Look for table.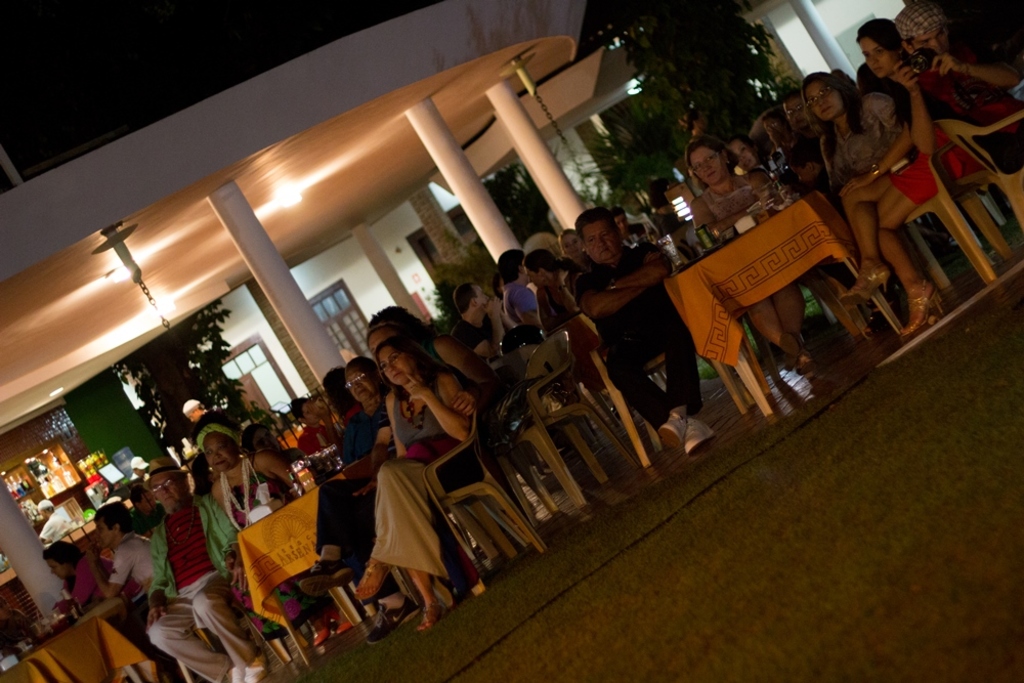
Found: crop(0, 598, 173, 682).
